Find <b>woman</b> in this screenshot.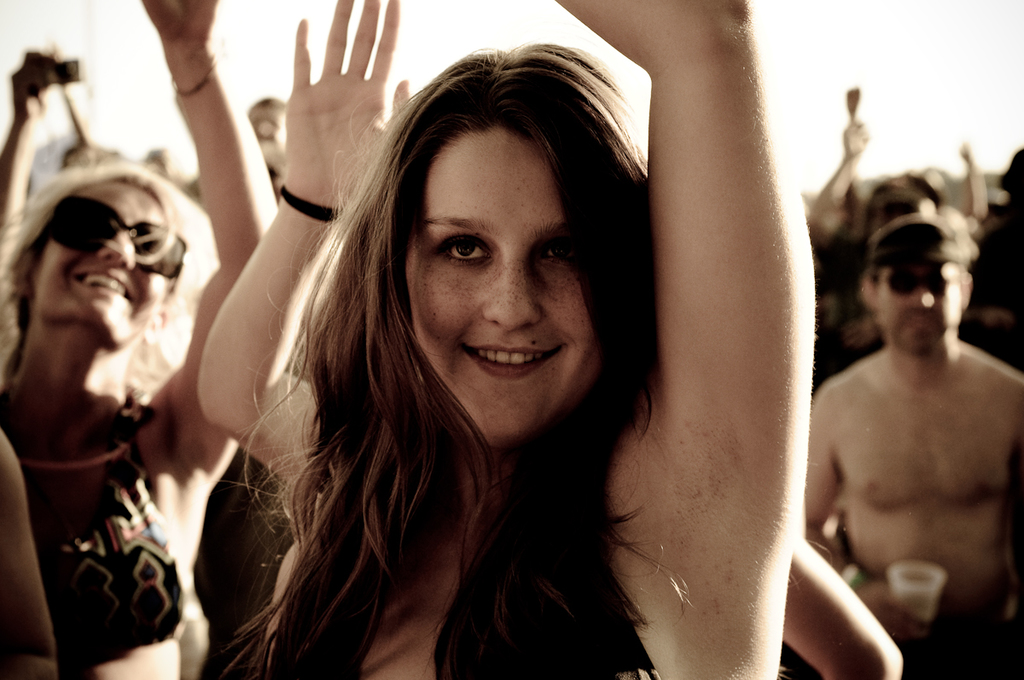
The bounding box for <b>woman</b> is rect(0, 0, 276, 679).
